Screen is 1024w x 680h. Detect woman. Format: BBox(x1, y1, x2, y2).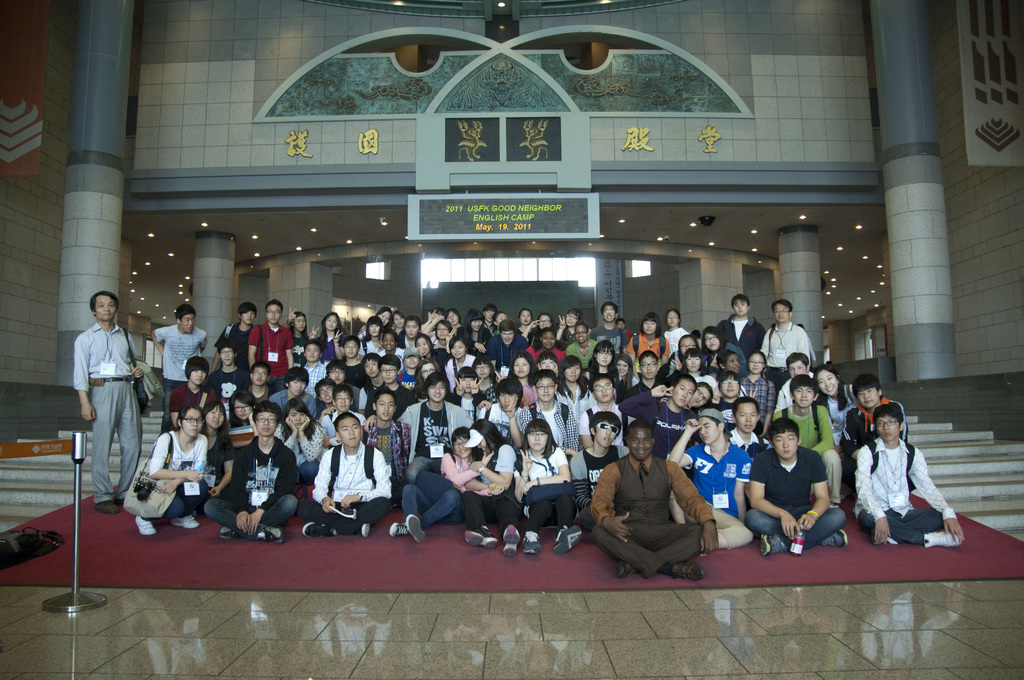
BBox(586, 341, 616, 389).
